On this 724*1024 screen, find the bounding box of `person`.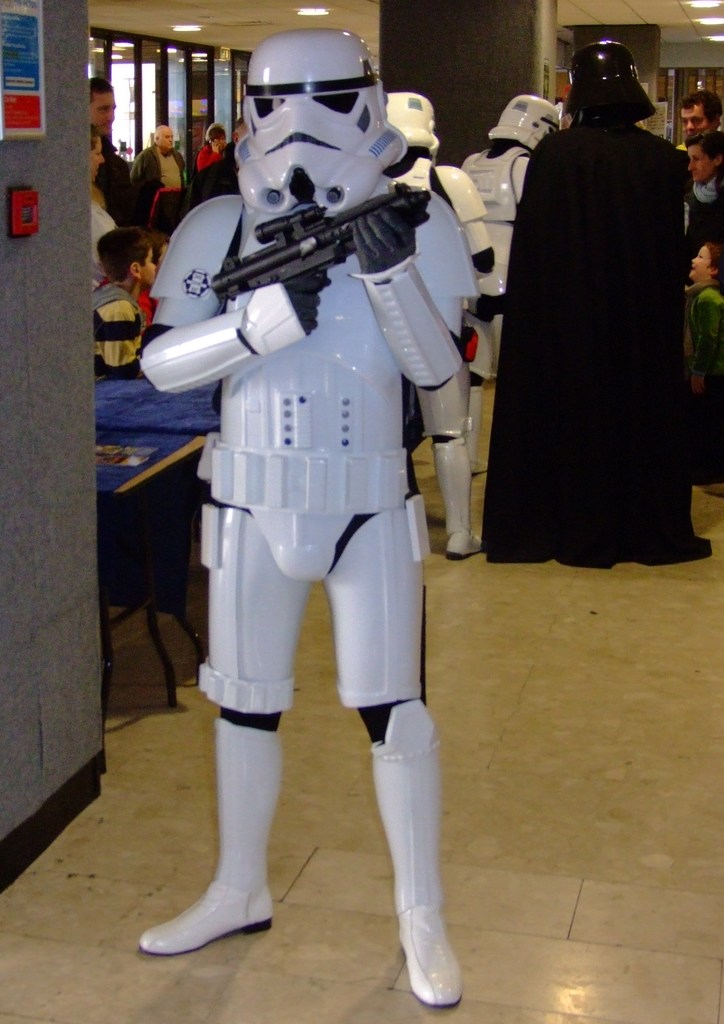
Bounding box: <box>86,125,137,250</box>.
